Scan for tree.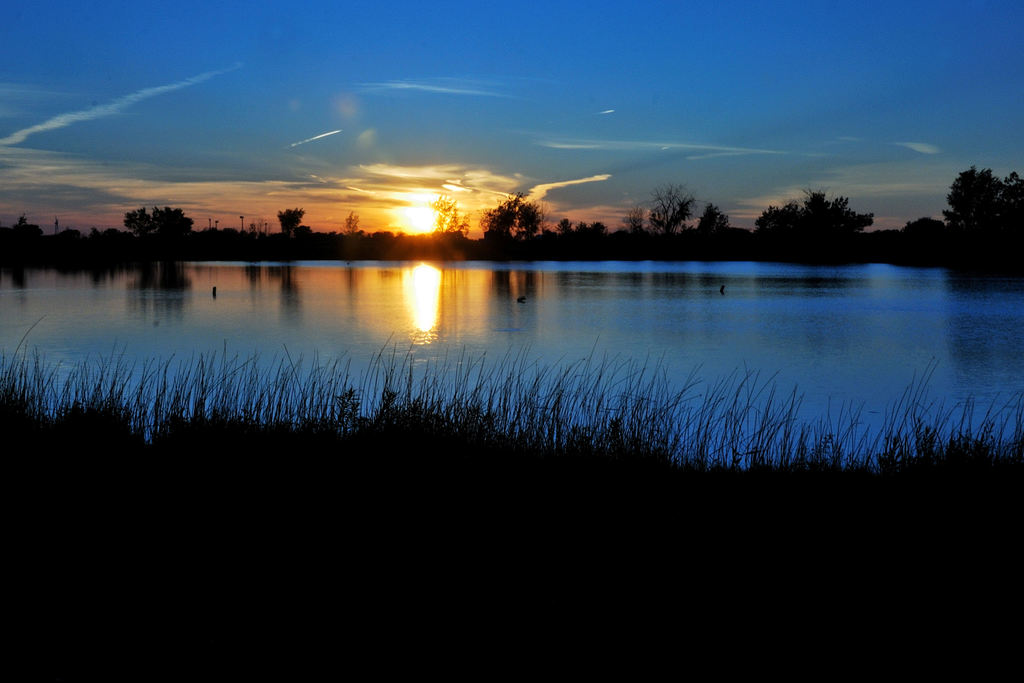
Scan result: 119:203:194:242.
